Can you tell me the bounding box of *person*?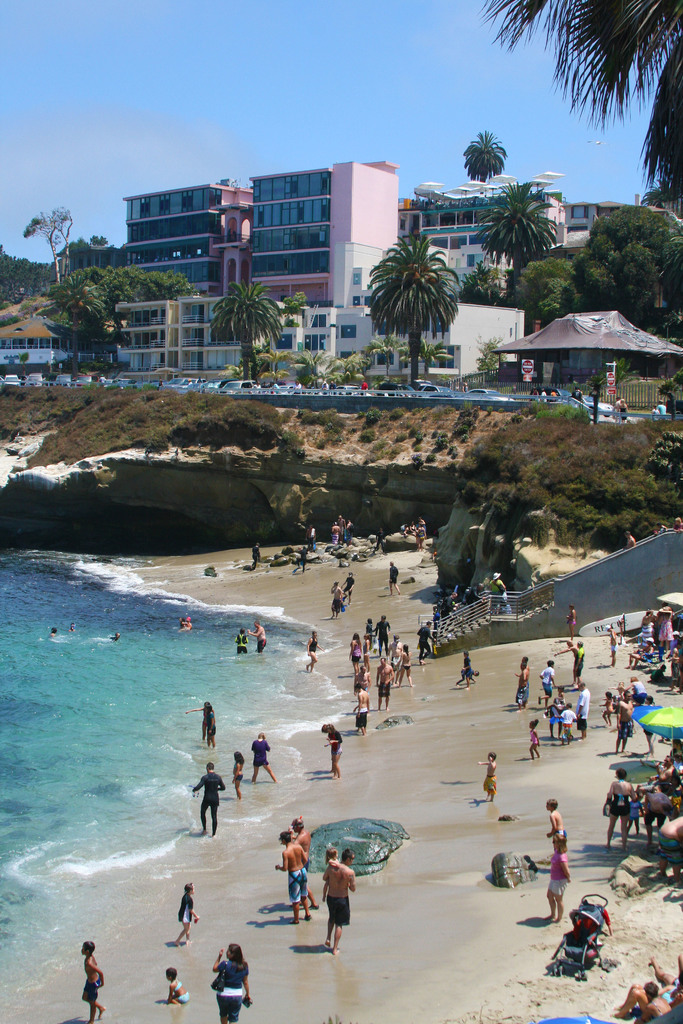
616 401 627 420.
